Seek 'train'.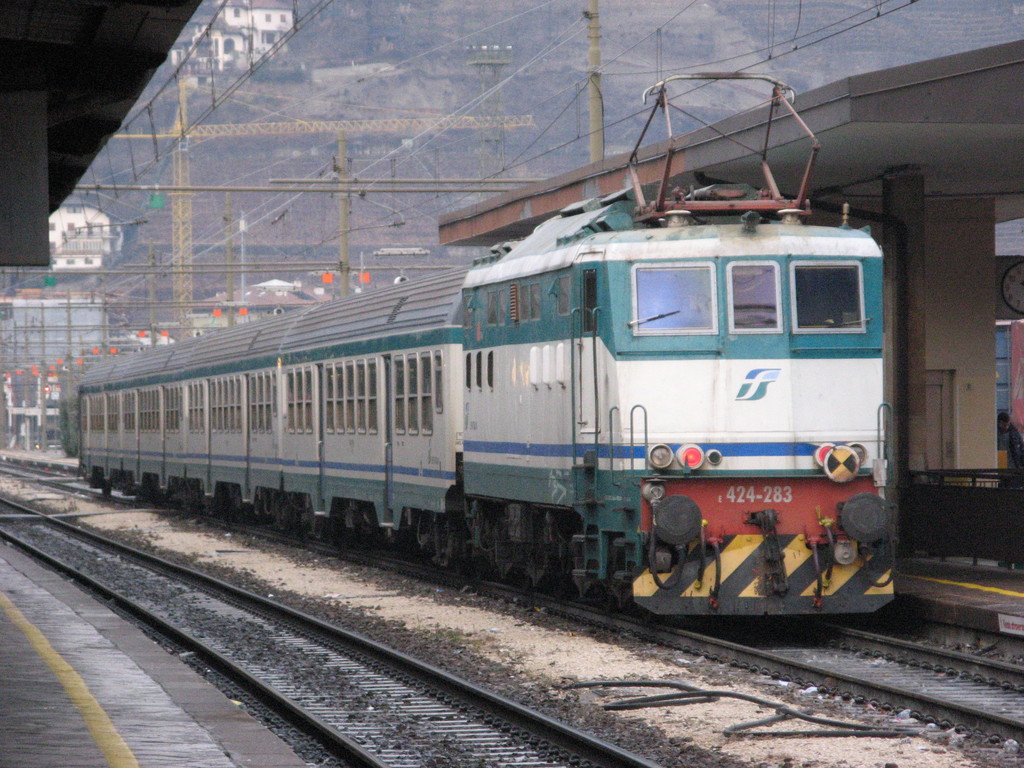
bbox=[77, 71, 898, 630].
